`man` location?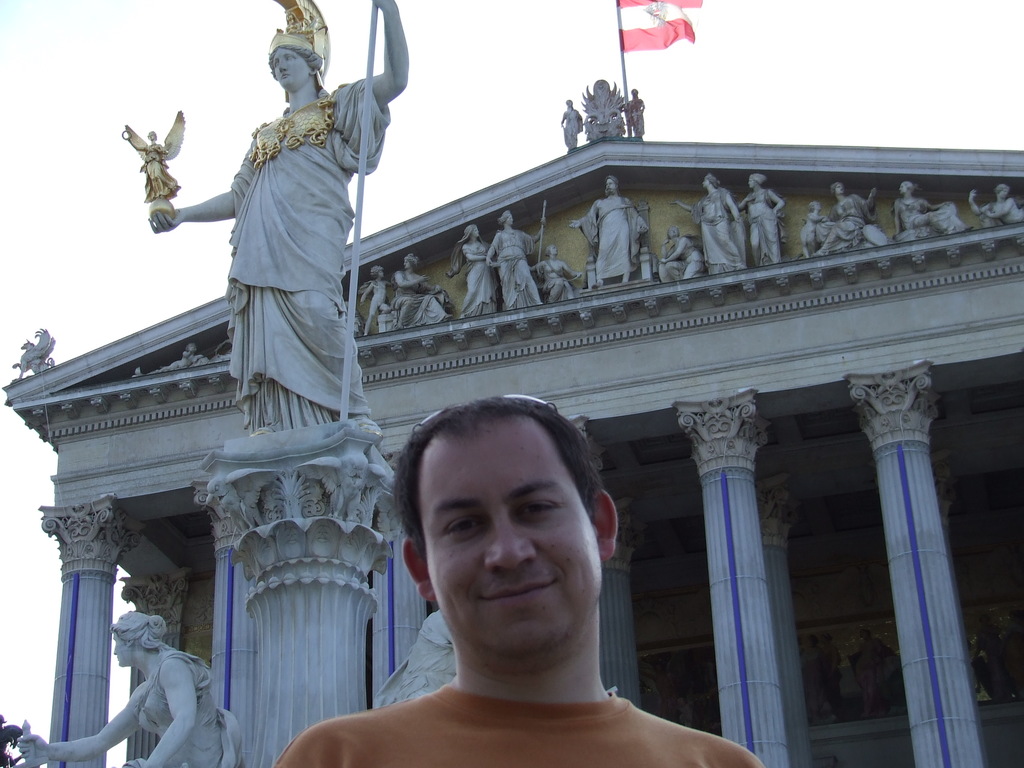
564,168,648,285
